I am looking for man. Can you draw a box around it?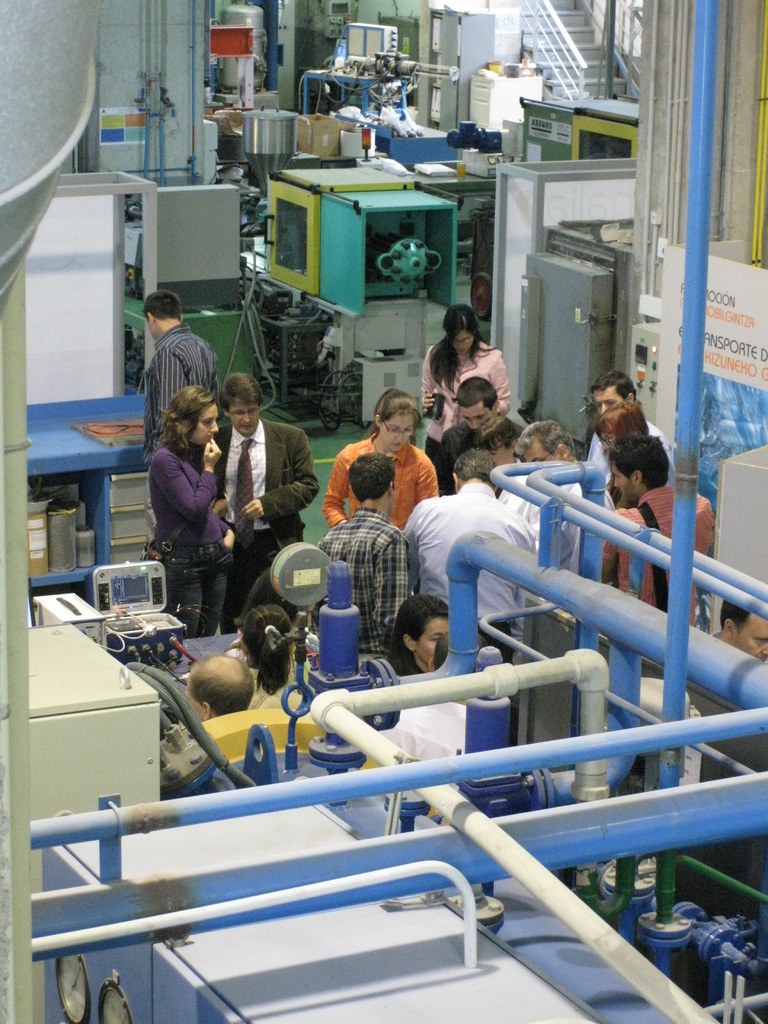
Sure, the bounding box is 420/302/517/498.
